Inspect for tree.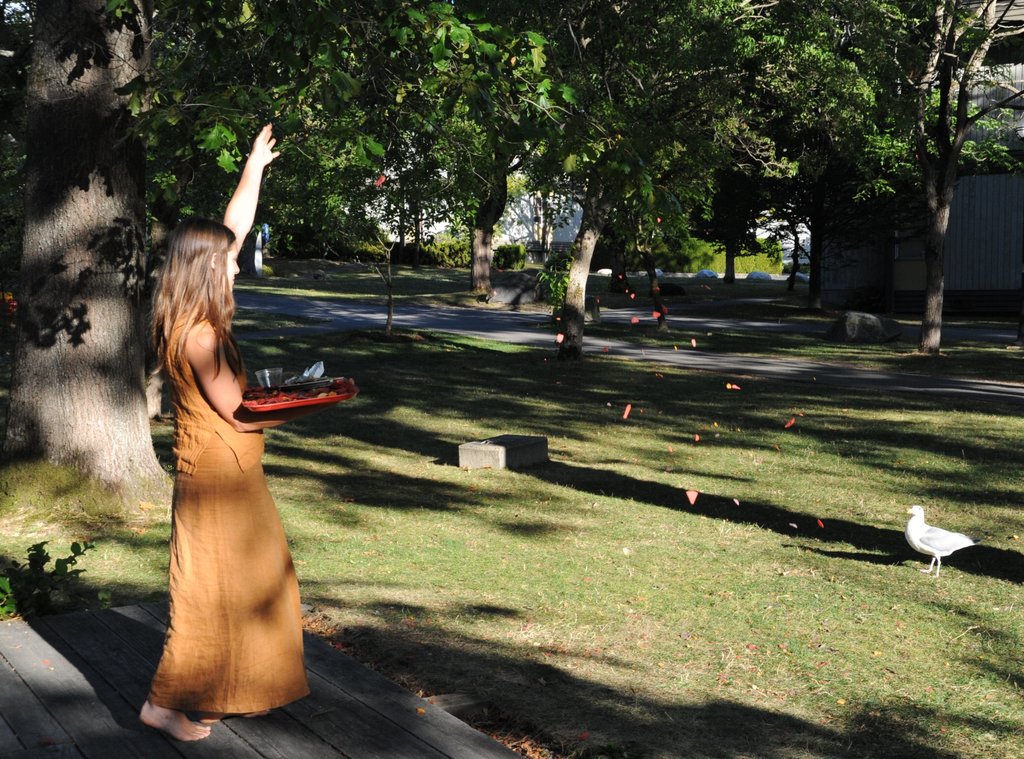
Inspection: bbox(0, 0, 182, 521).
